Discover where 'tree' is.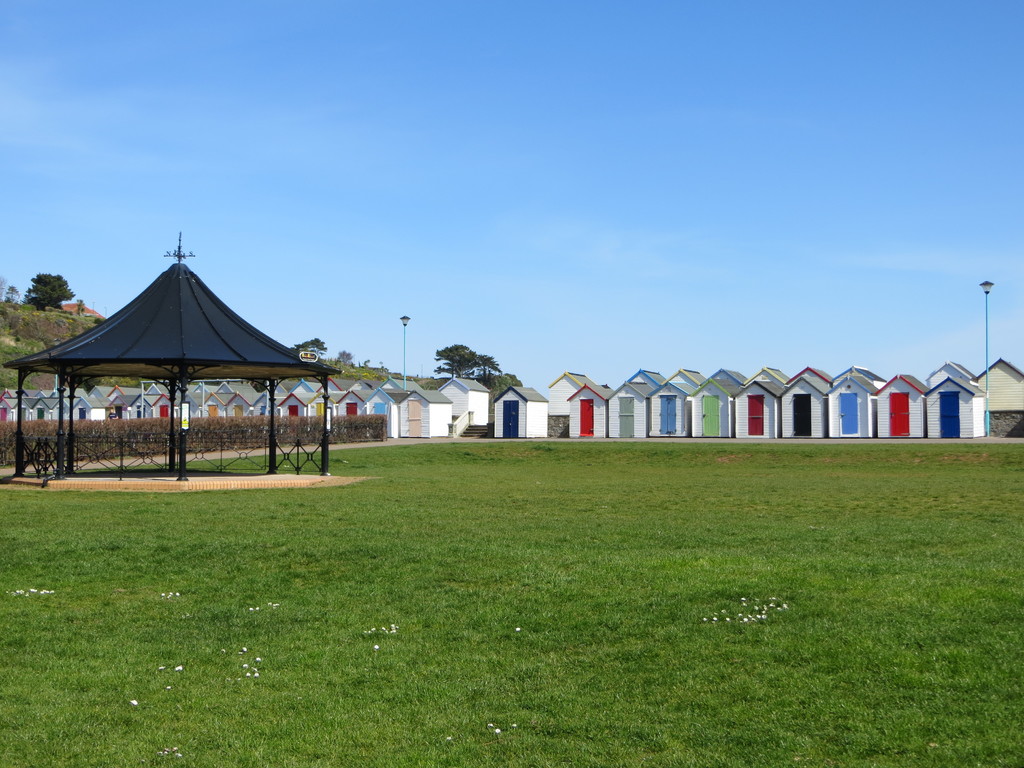
Discovered at (x1=333, y1=349, x2=353, y2=361).
